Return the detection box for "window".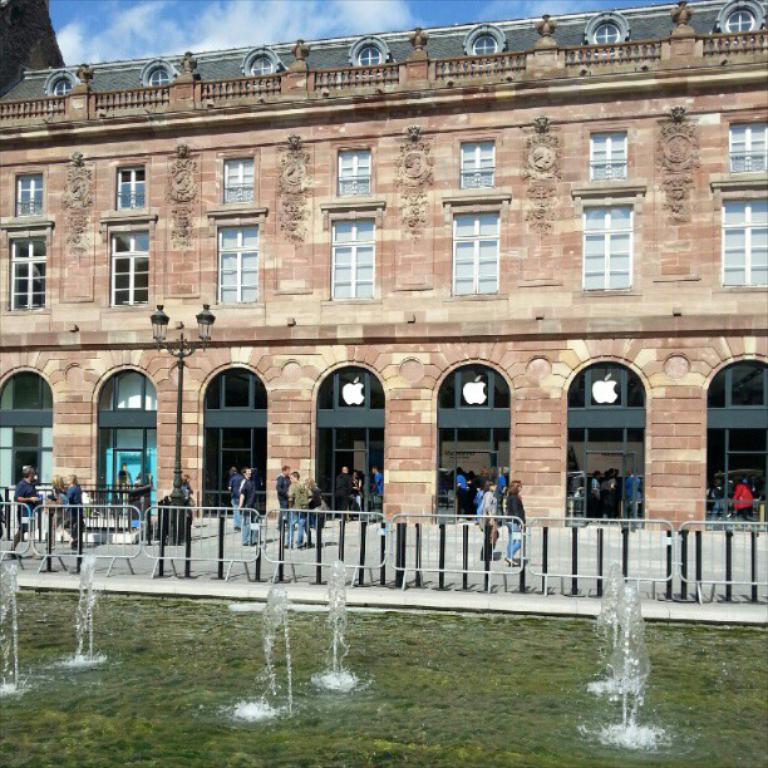
(573, 122, 643, 197).
